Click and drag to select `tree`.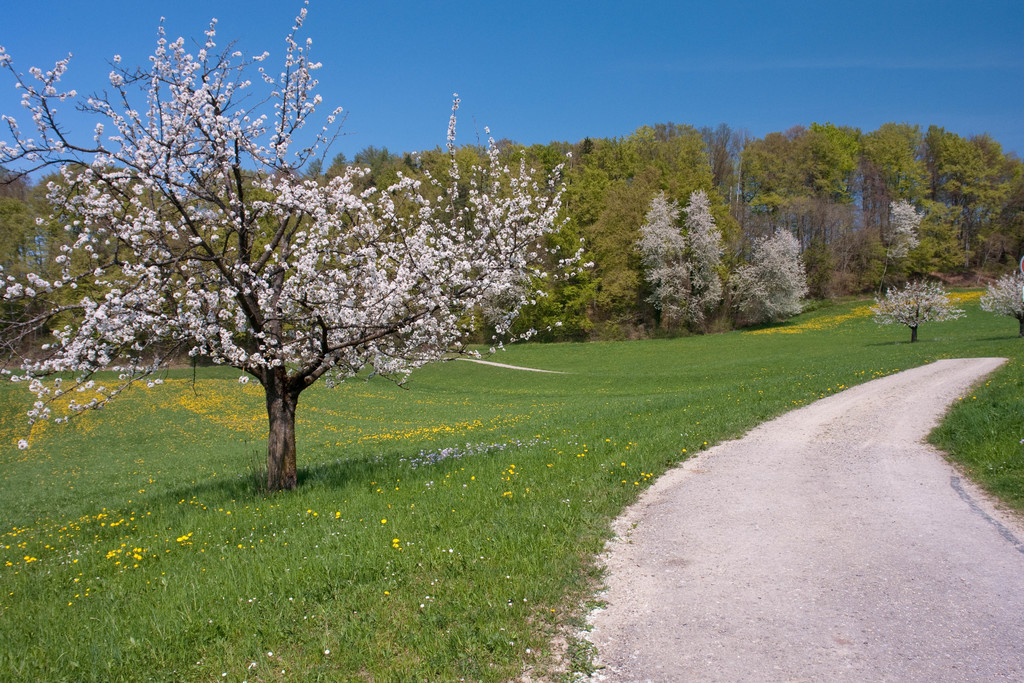
Selection: detection(550, 150, 620, 329).
